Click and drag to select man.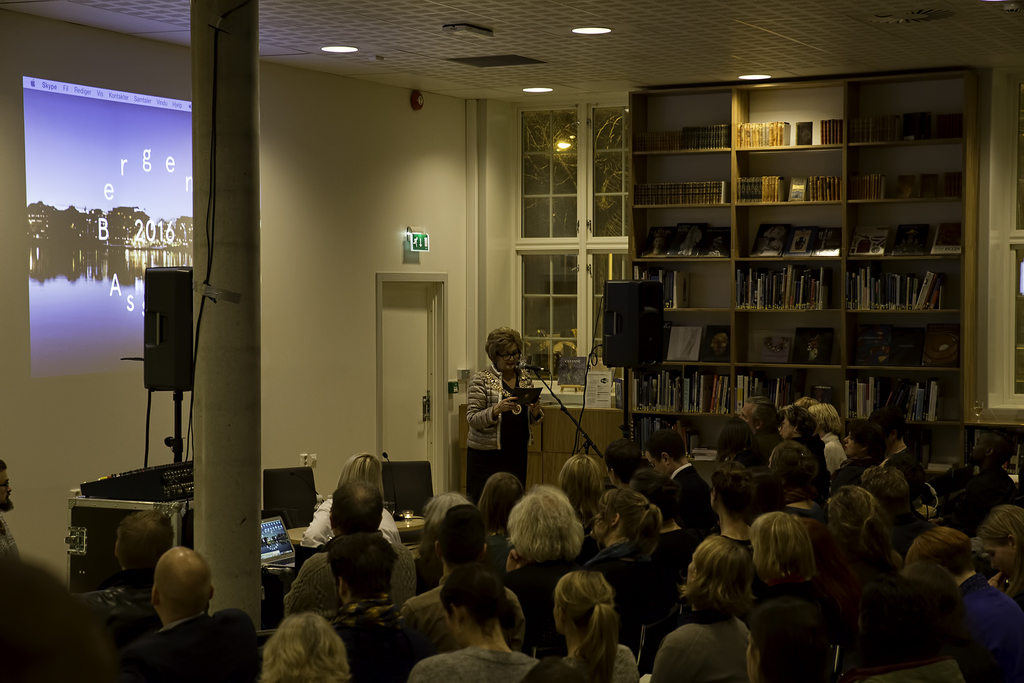
Selection: <bbox>643, 428, 717, 525</bbox>.
